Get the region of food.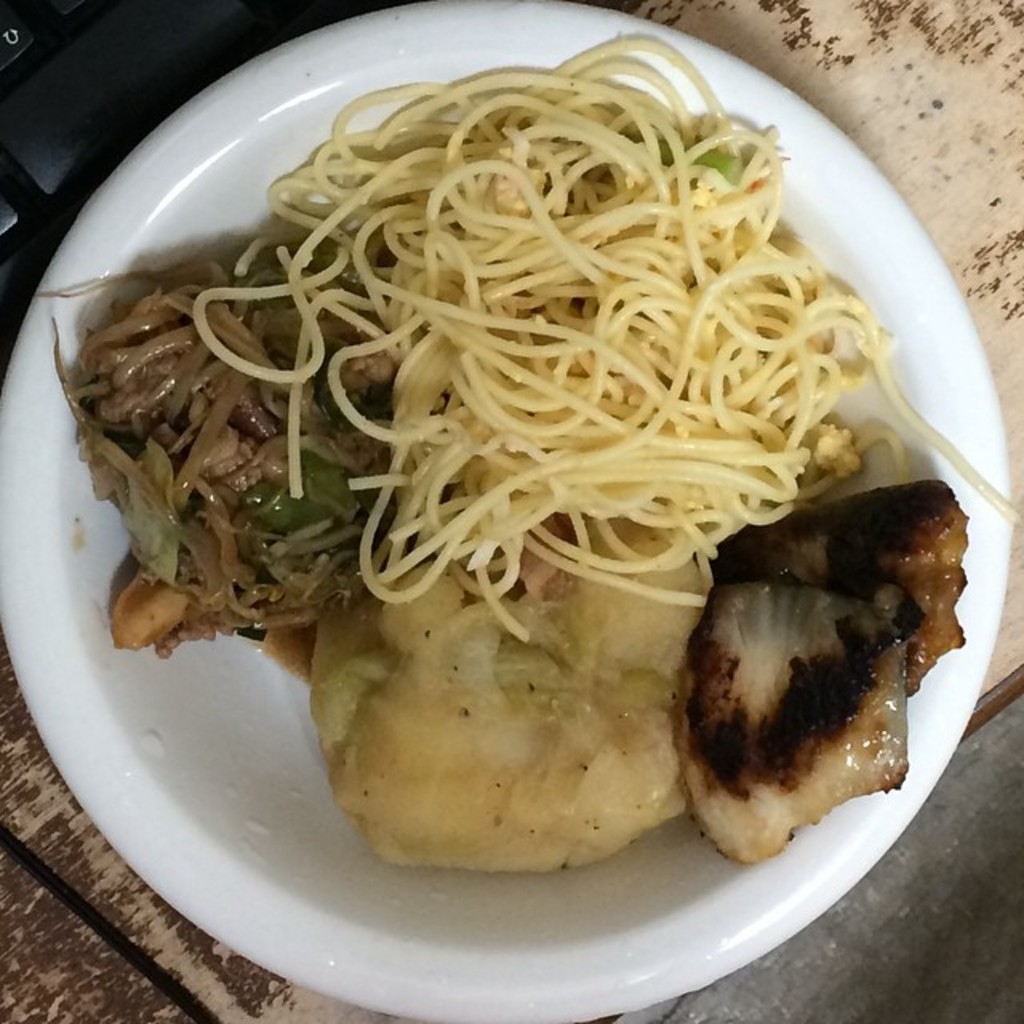
29, 251, 413, 691.
